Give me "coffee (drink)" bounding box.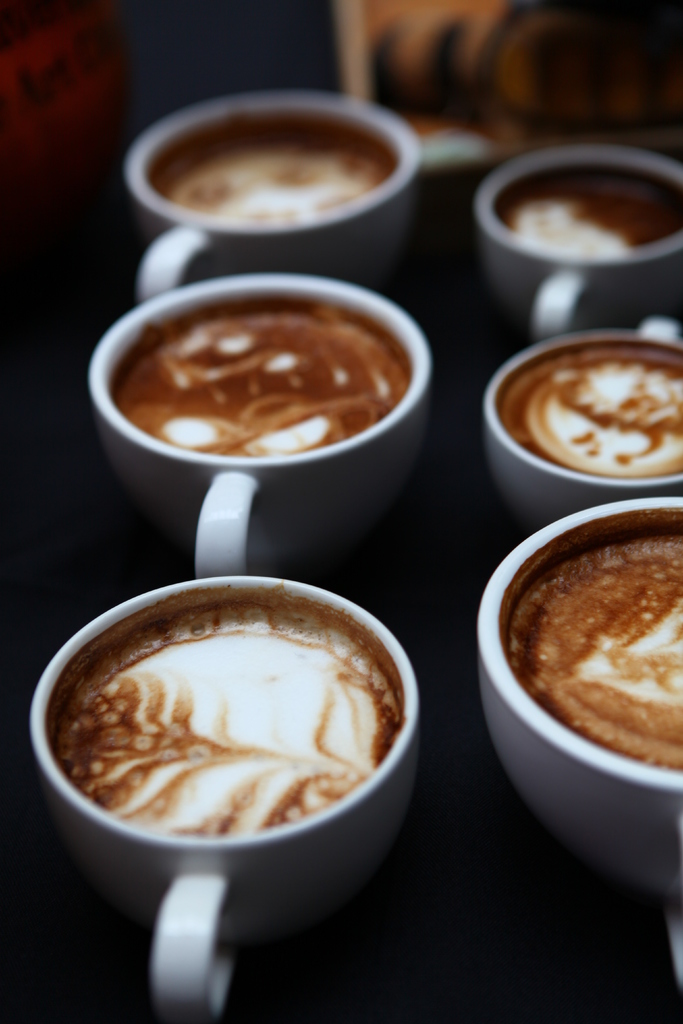
detection(496, 166, 682, 253).
